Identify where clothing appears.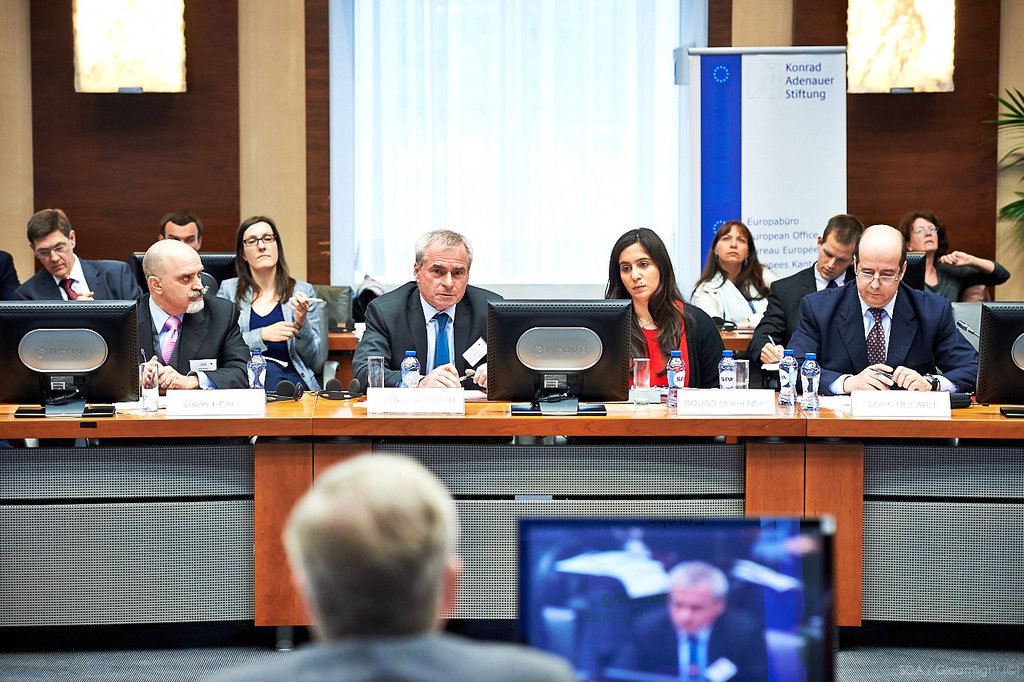
Appears at BBox(605, 599, 759, 681).
